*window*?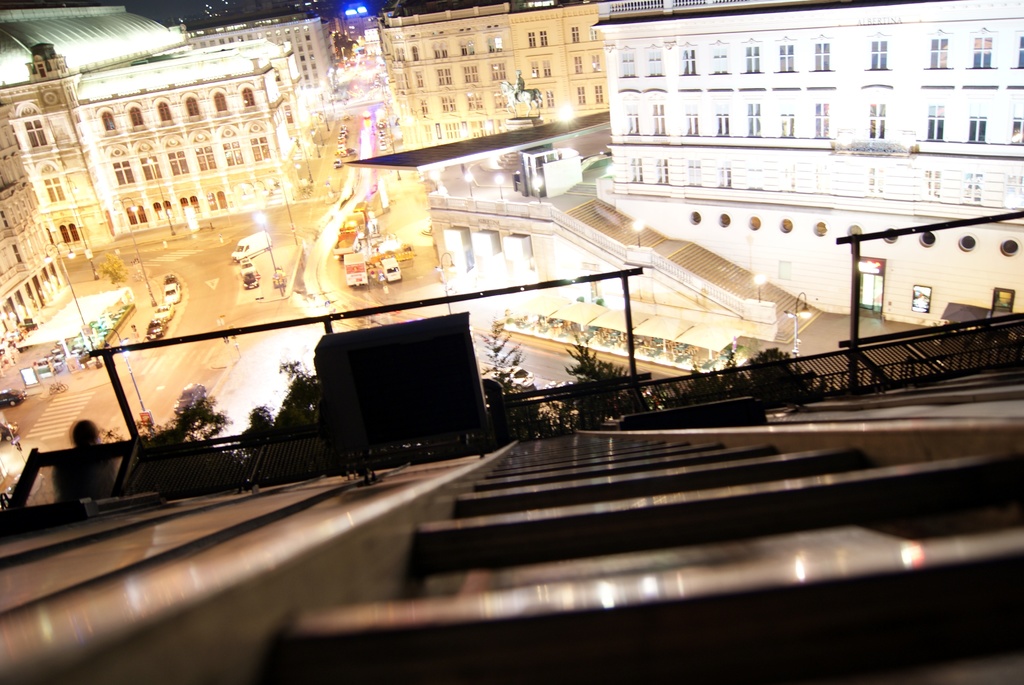
(left=570, top=24, right=579, bottom=40)
